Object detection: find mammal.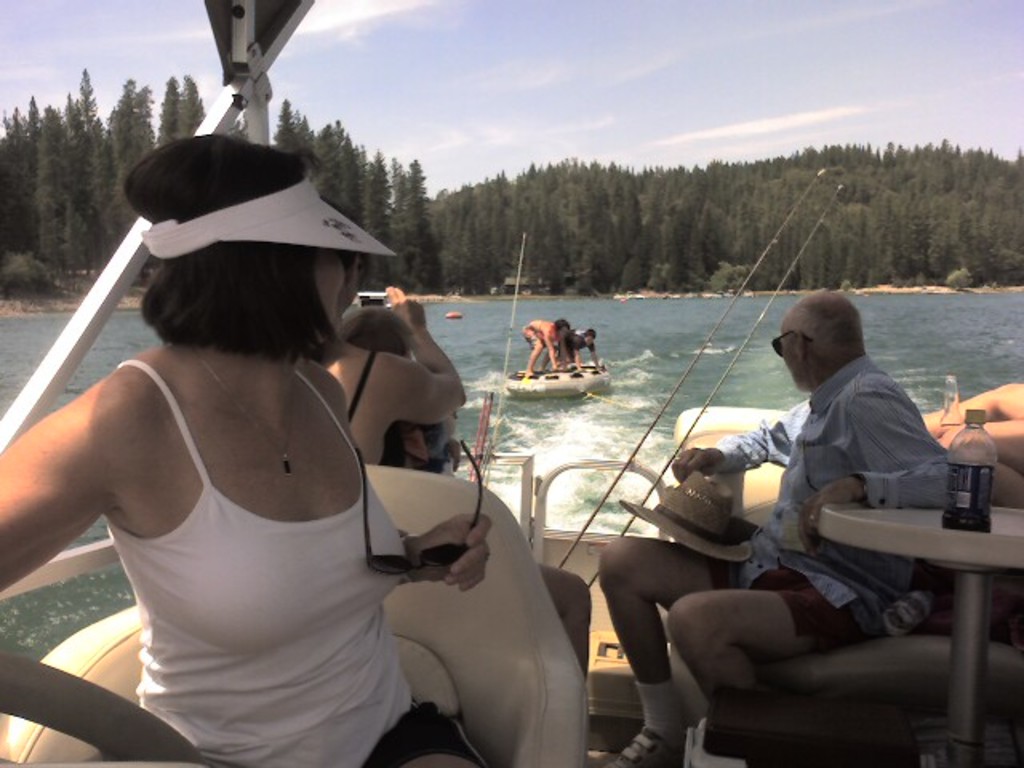
locate(342, 306, 485, 477).
